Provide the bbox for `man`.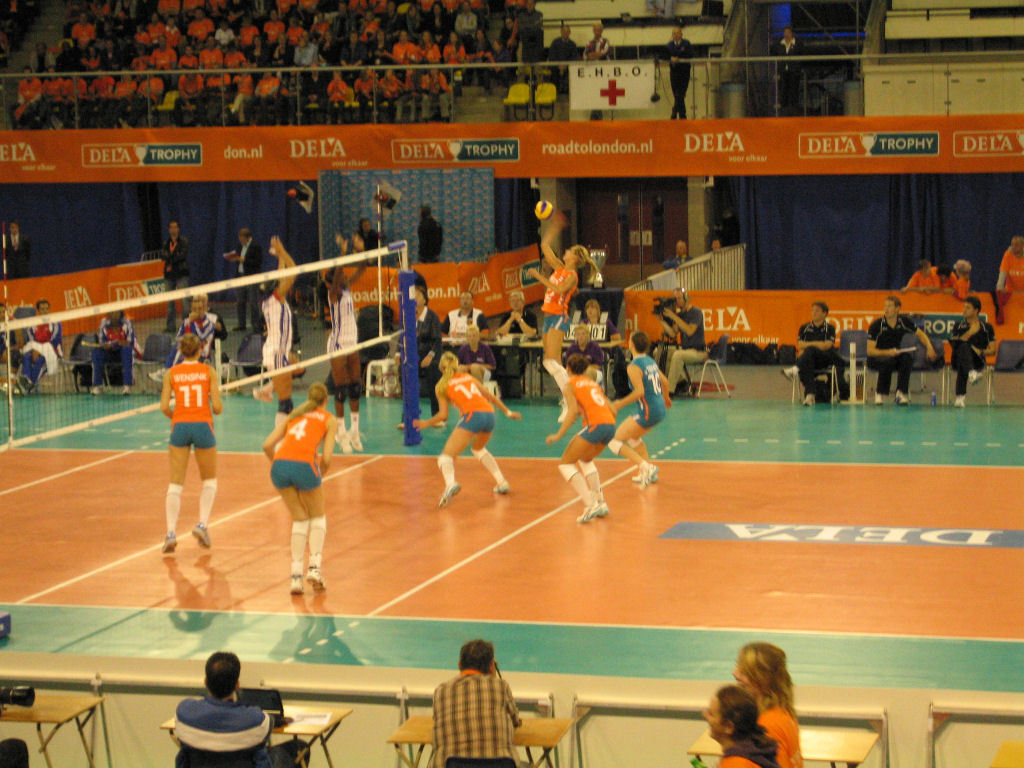
bbox=[561, 330, 606, 425].
